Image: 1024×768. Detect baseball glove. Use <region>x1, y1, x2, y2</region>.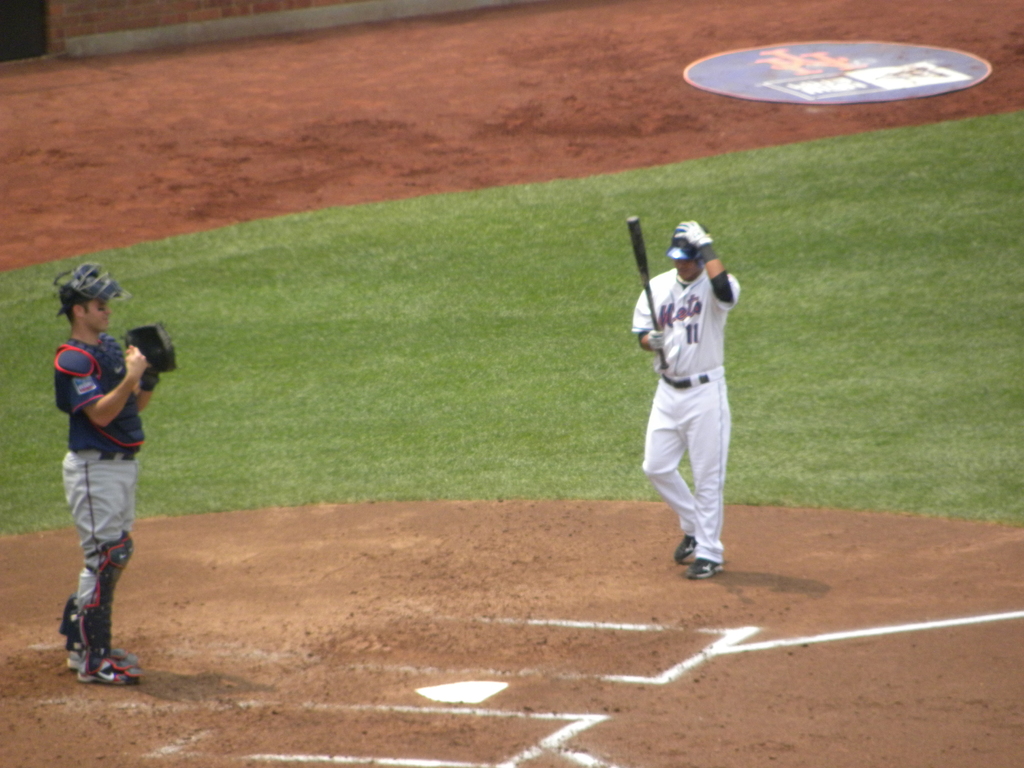
<region>671, 217, 716, 252</region>.
